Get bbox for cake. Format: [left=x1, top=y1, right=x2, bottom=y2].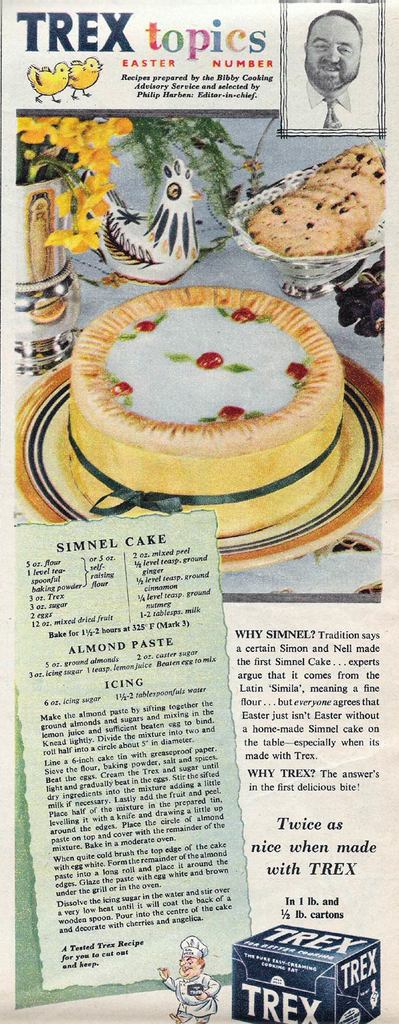
[left=62, top=285, right=346, bottom=539].
